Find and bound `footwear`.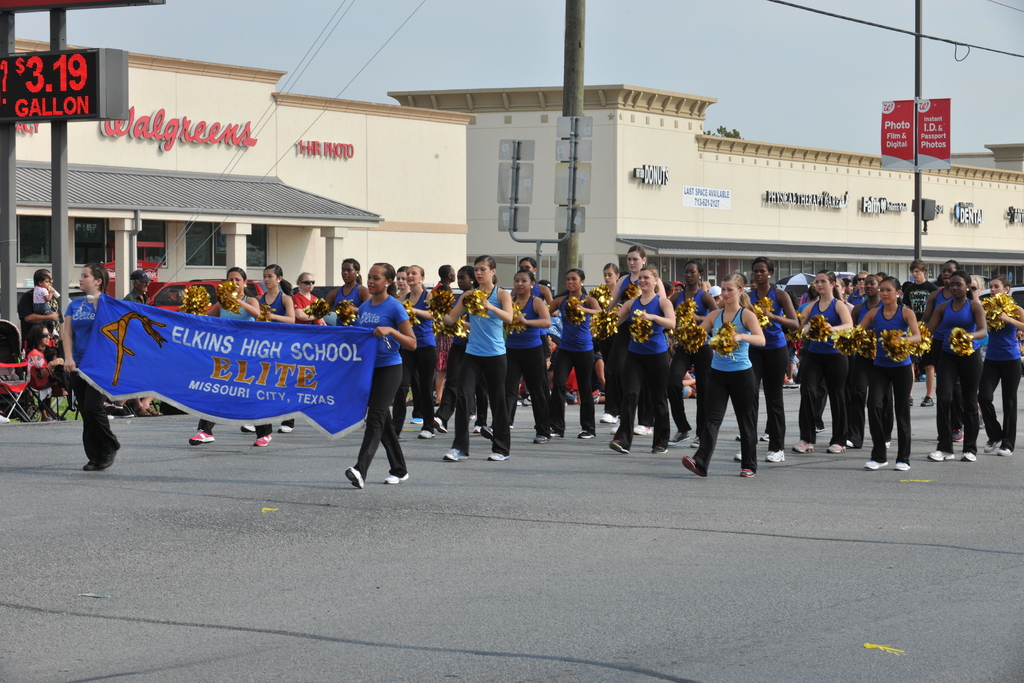
Bound: crop(602, 413, 618, 423).
